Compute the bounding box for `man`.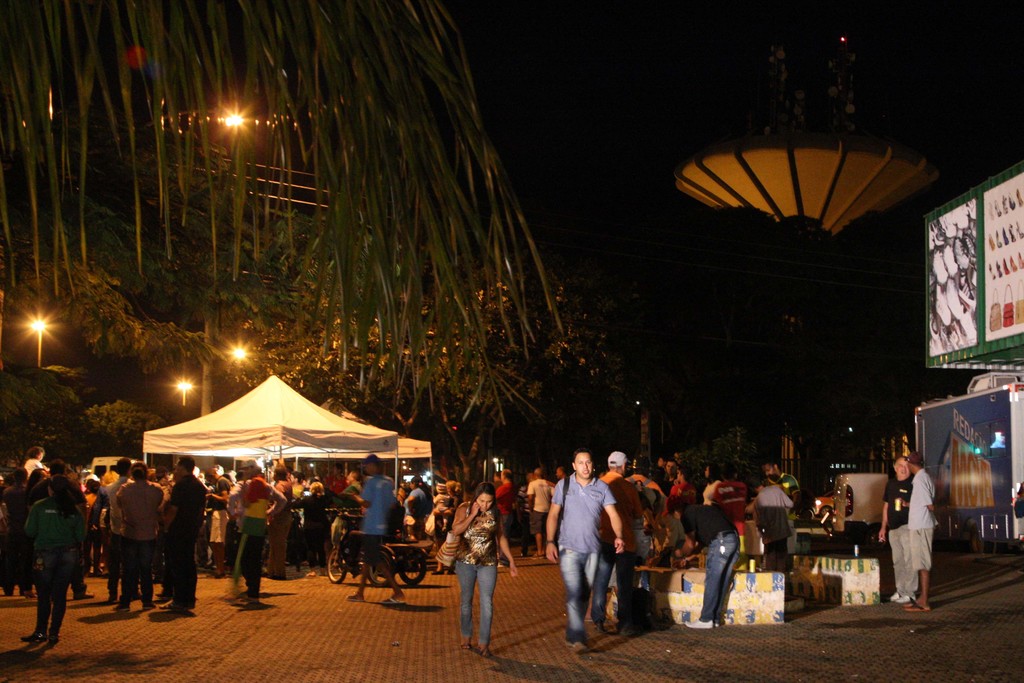
4,468,35,597.
